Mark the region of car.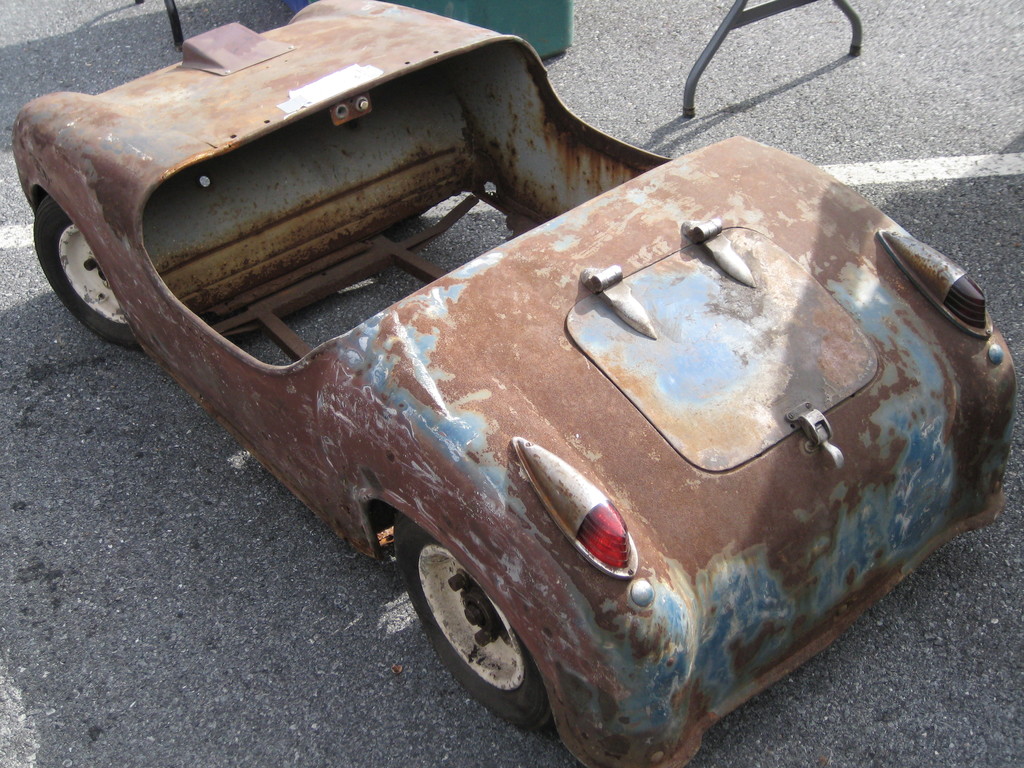
Region: BBox(10, 0, 1018, 767).
